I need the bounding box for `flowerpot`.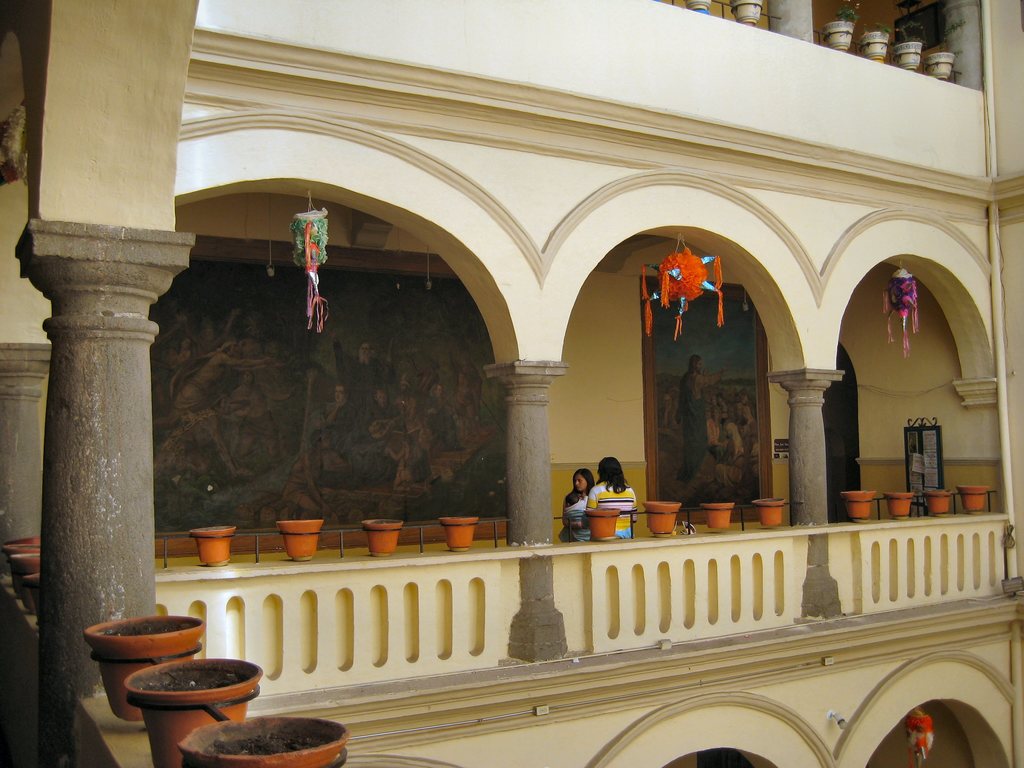
Here it is: box=[854, 30, 890, 63].
